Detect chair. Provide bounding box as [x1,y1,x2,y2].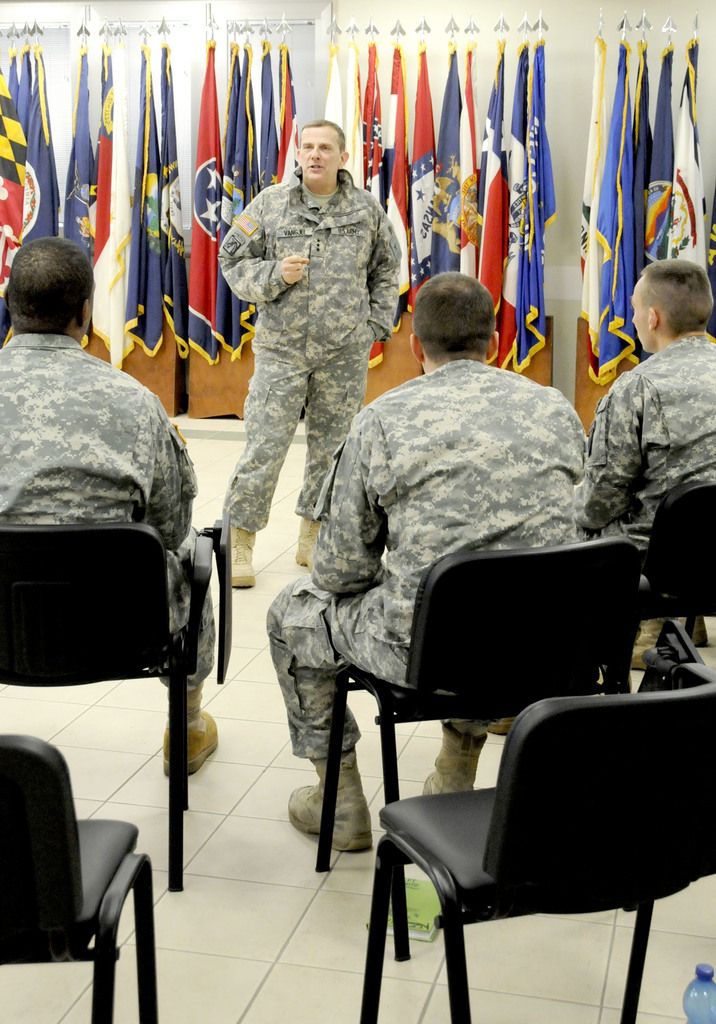
[0,516,235,896].
